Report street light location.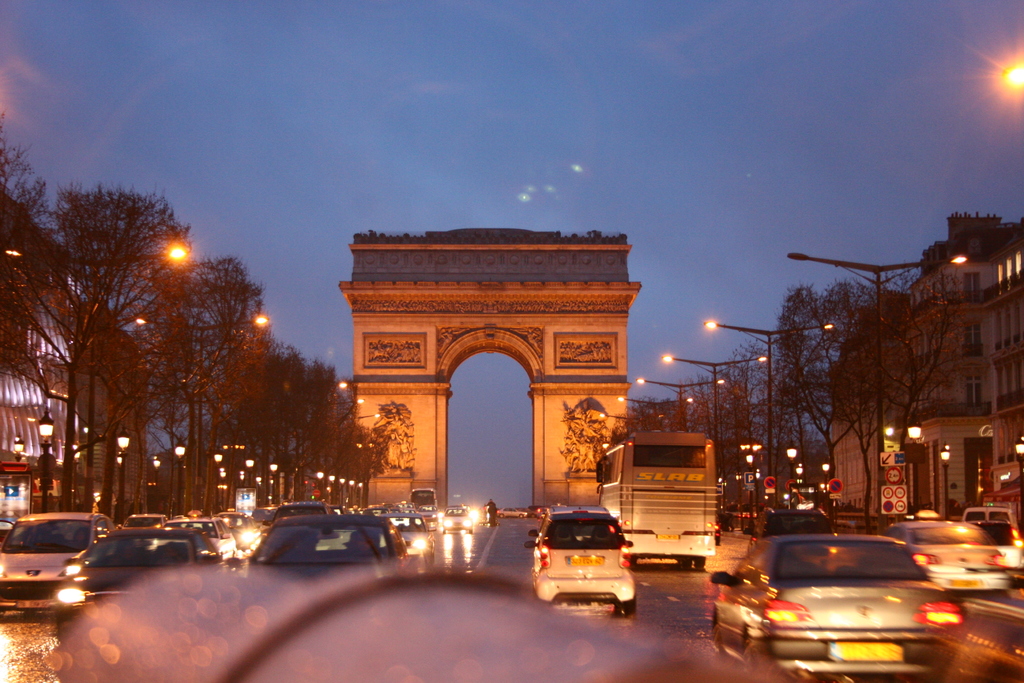
Report: Rect(786, 443, 797, 509).
